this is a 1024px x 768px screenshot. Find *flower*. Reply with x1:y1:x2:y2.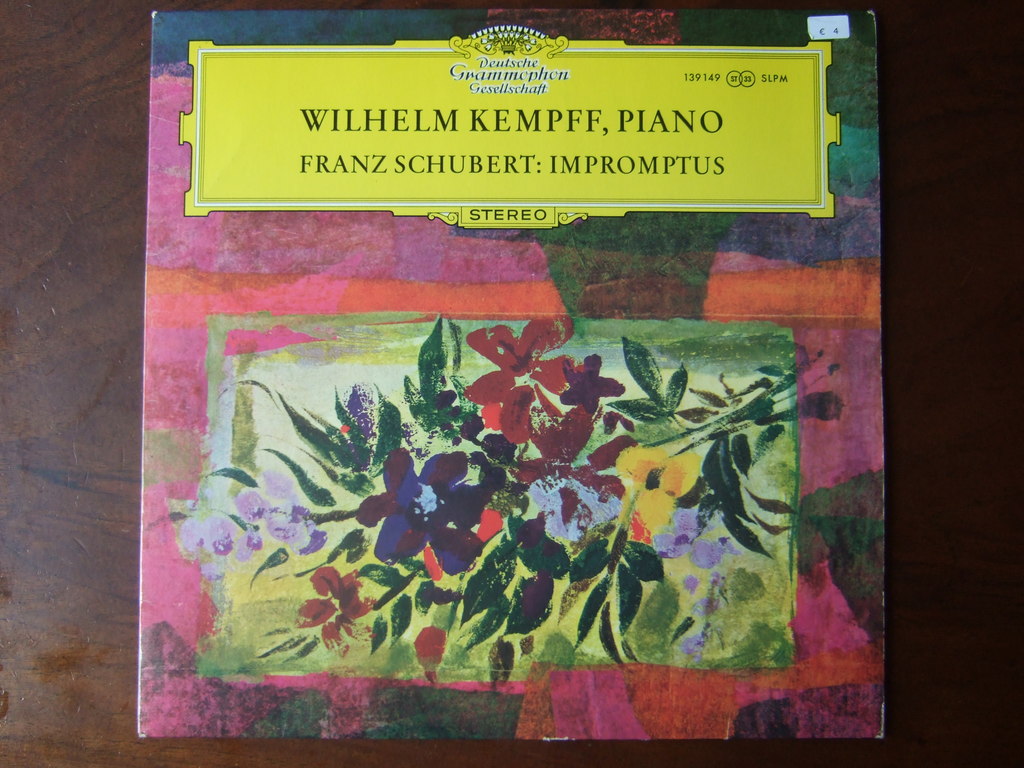
298:565:377:651.
